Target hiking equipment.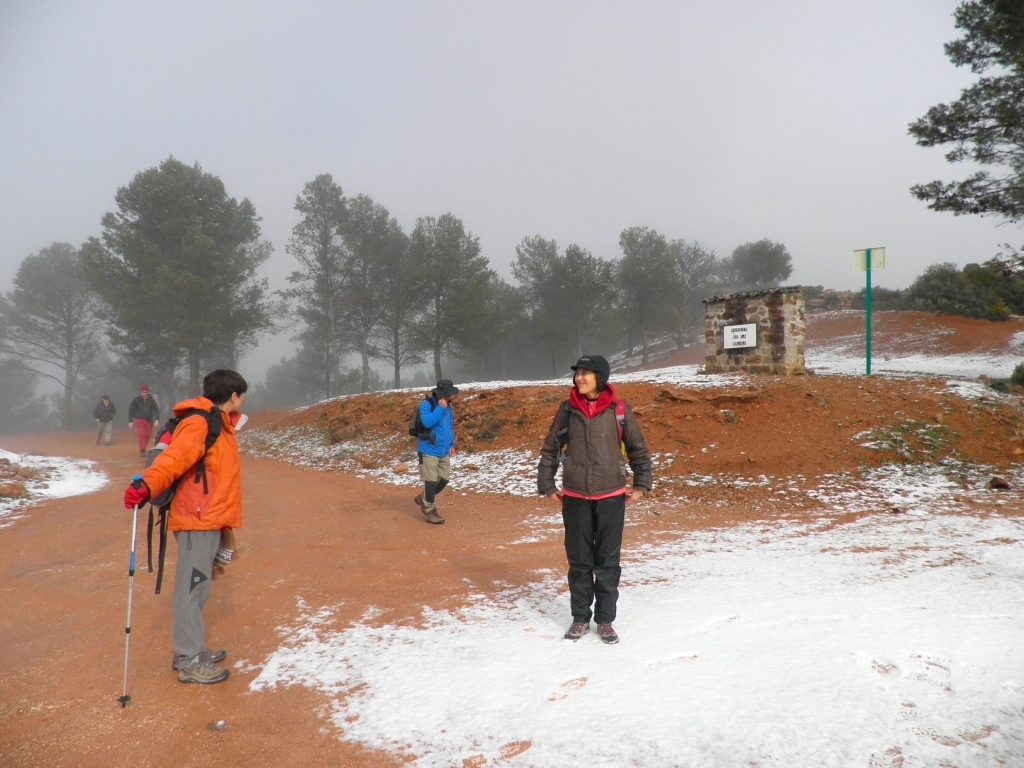
Target region: rect(145, 406, 223, 594).
